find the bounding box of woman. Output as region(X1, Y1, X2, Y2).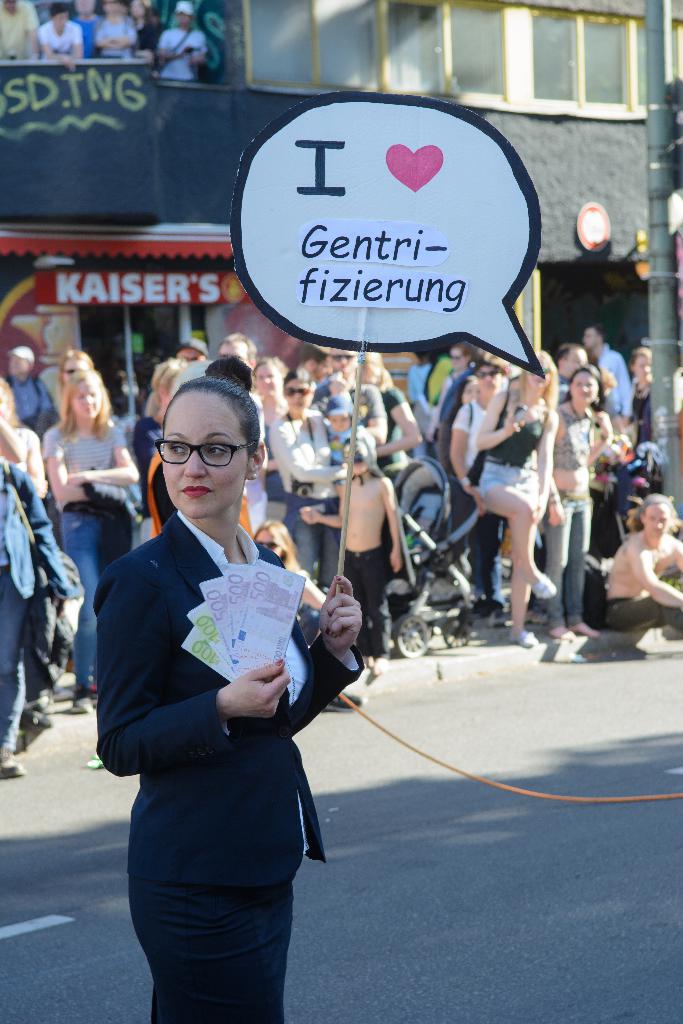
region(102, 349, 349, 1023).
